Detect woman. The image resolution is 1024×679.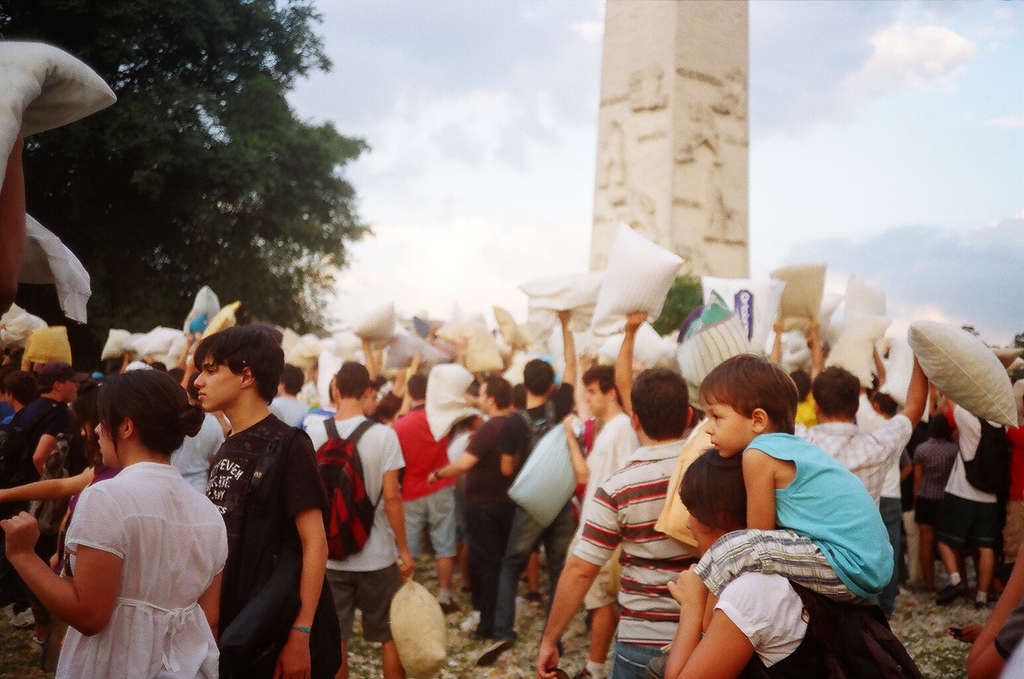
(669,447,905,678).
